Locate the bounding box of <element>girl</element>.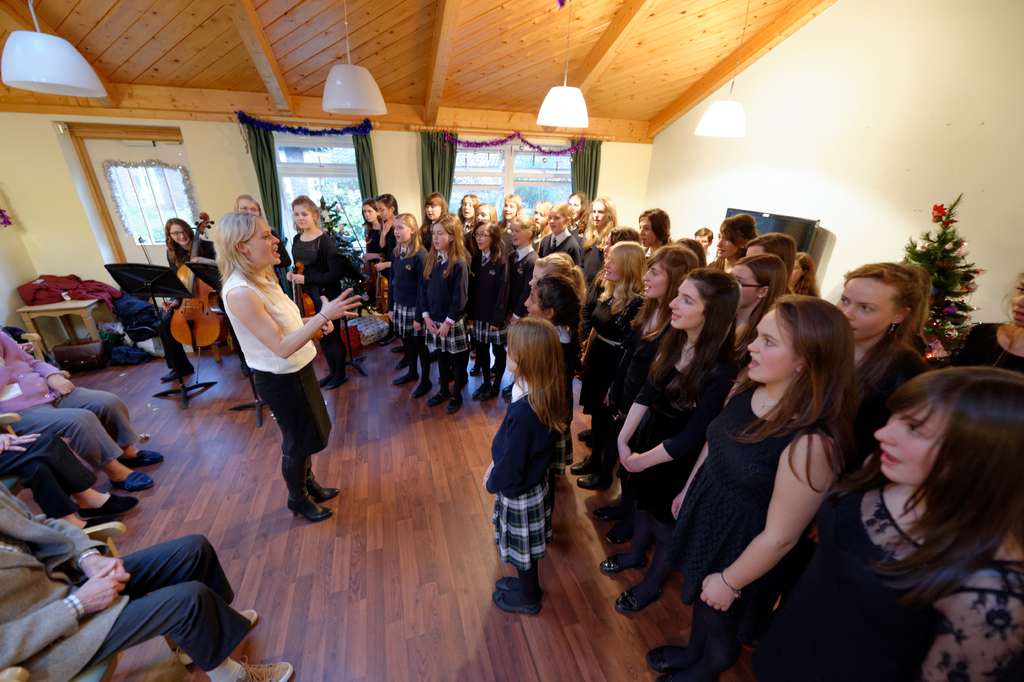
Bounding box: [536,204,573,251].
